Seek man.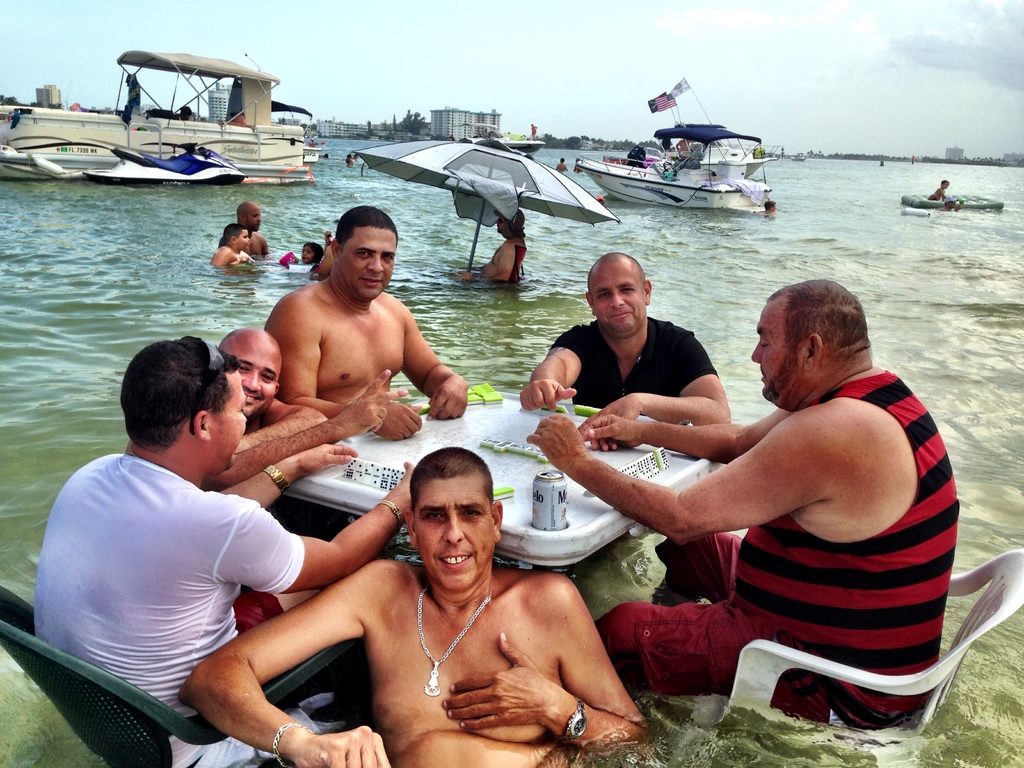
267, 207, 468, 438.
